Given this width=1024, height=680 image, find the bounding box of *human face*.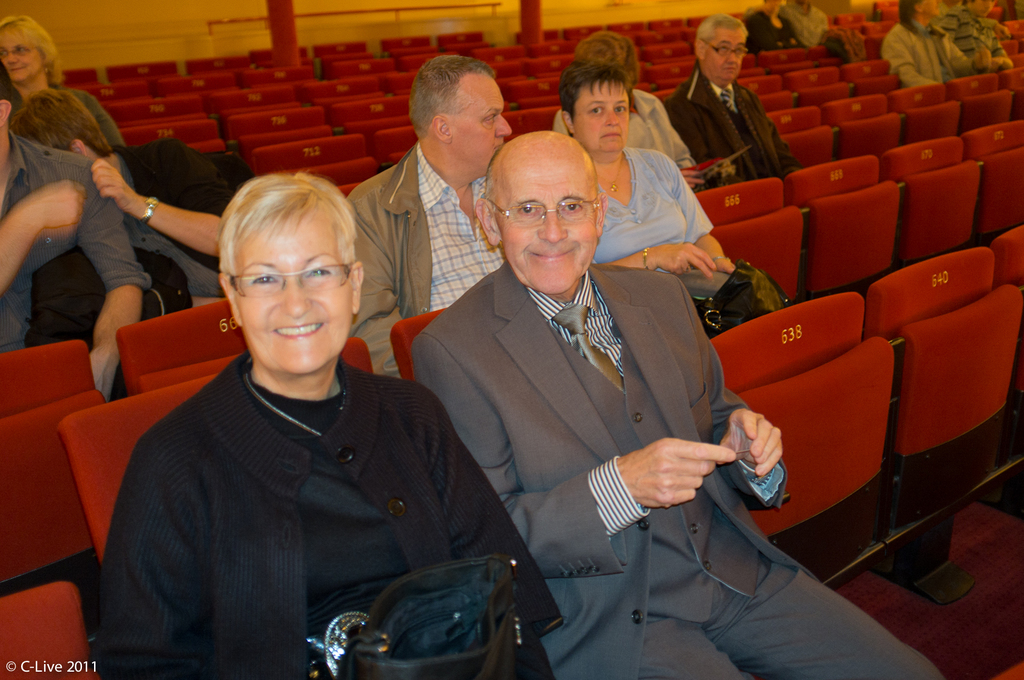
x1=574, y1=77, x2=630, y2=150.
